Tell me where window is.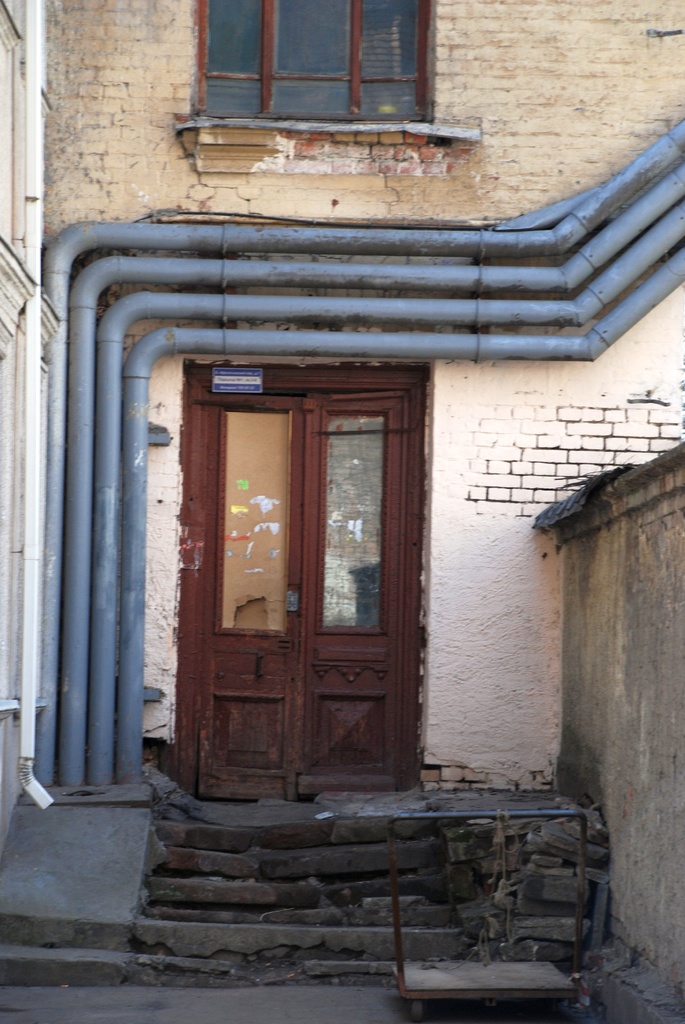
window is at locate(196, 0, 430, 112).
